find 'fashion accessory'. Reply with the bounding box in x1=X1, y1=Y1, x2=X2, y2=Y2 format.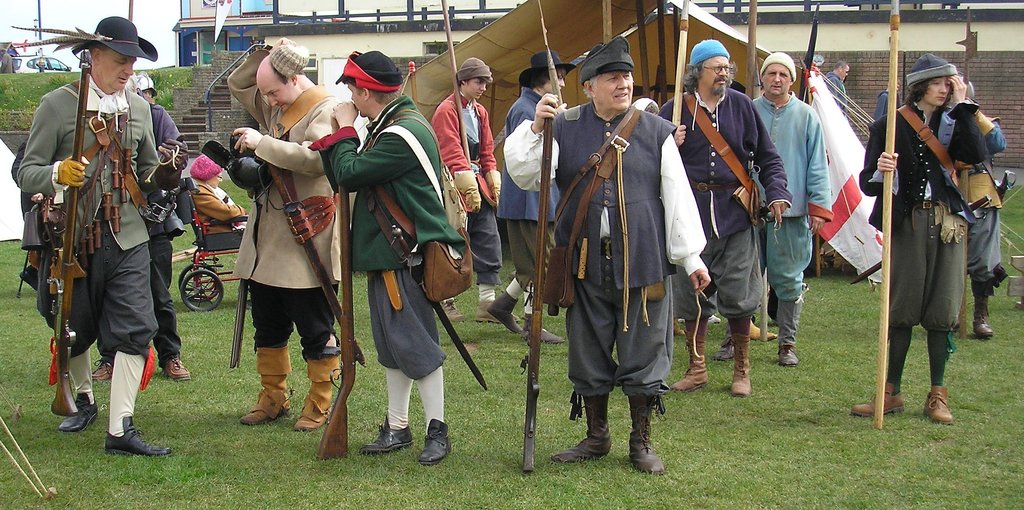
x1=292, y1=344, x2=343, y2=433.
